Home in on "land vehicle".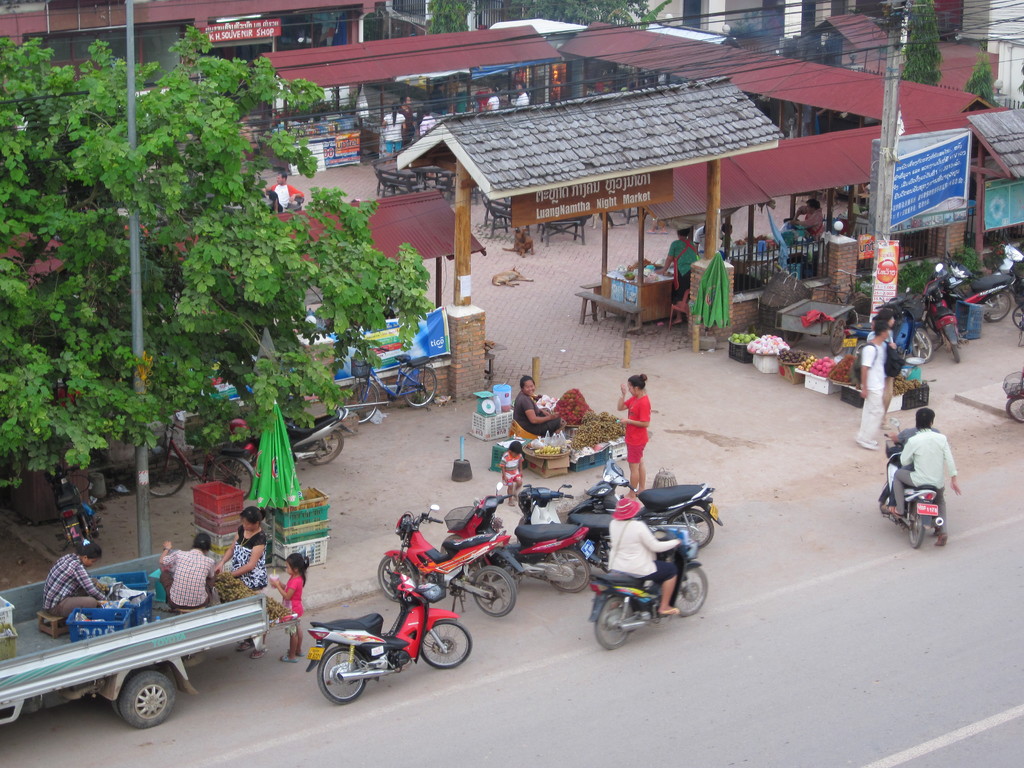
Homed in at (x1=838, y1=295, x2=935, y2=373).
